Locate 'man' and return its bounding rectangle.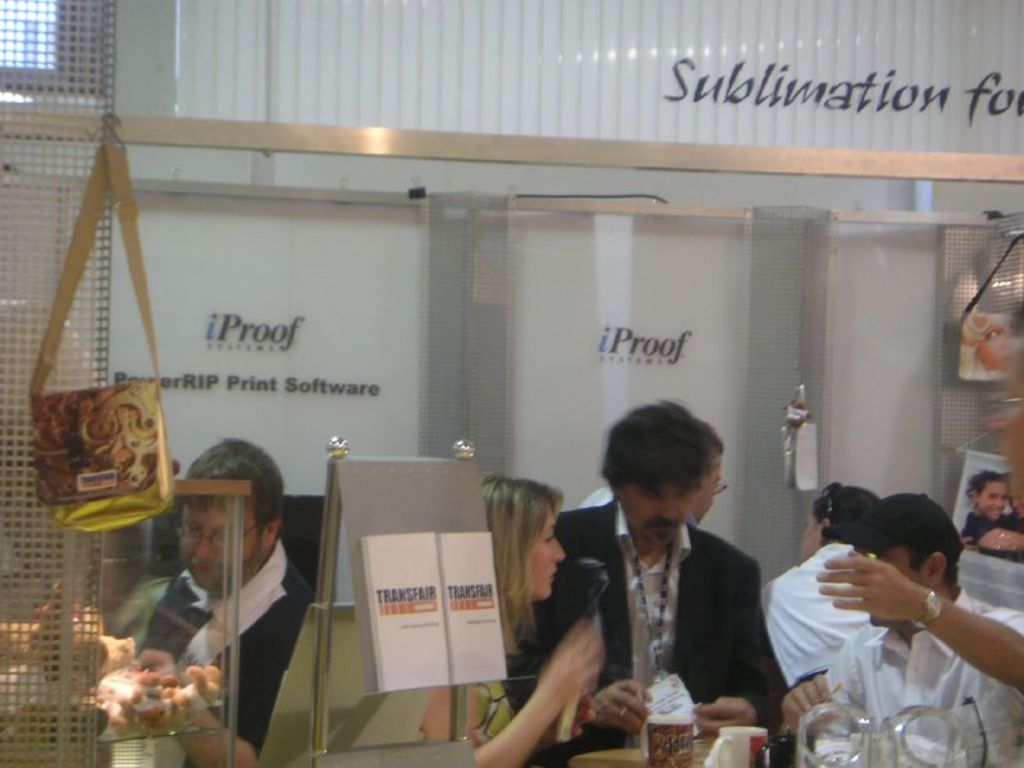
[780, 498, 1023, 767].
